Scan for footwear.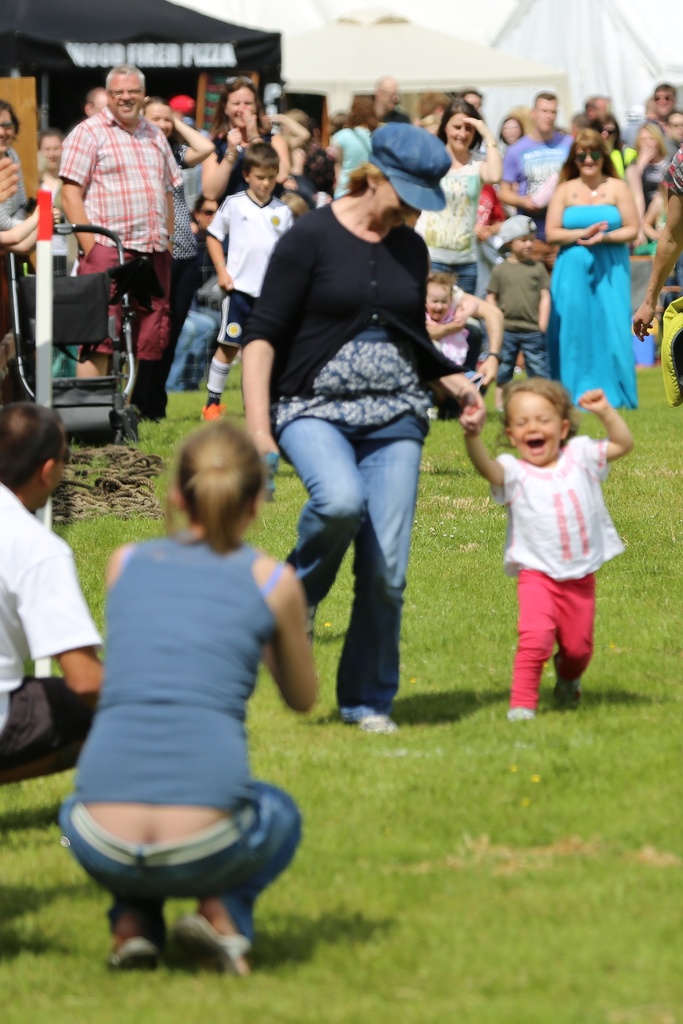
Scan result: (left=333, top=704, right=404, bottom=739).
